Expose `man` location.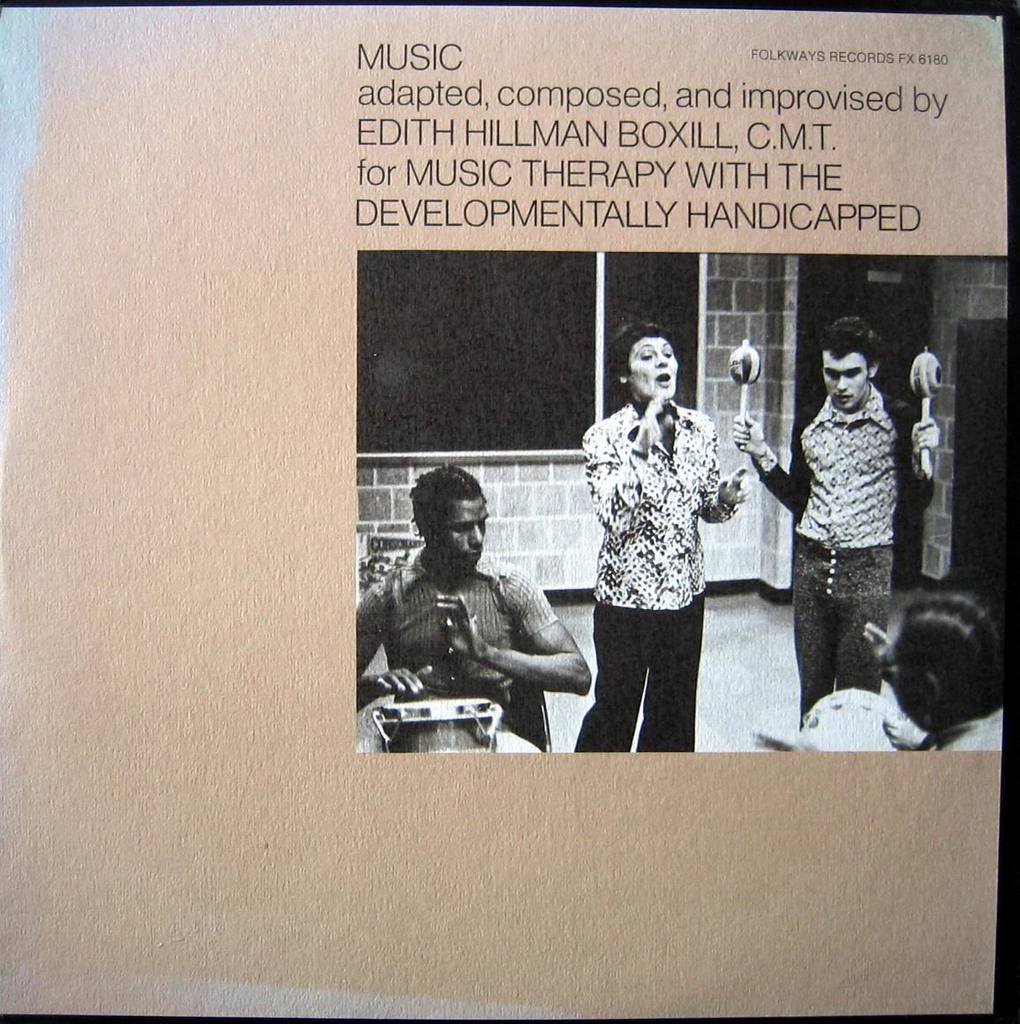
Exposed at (718, 314, 943, 724).
